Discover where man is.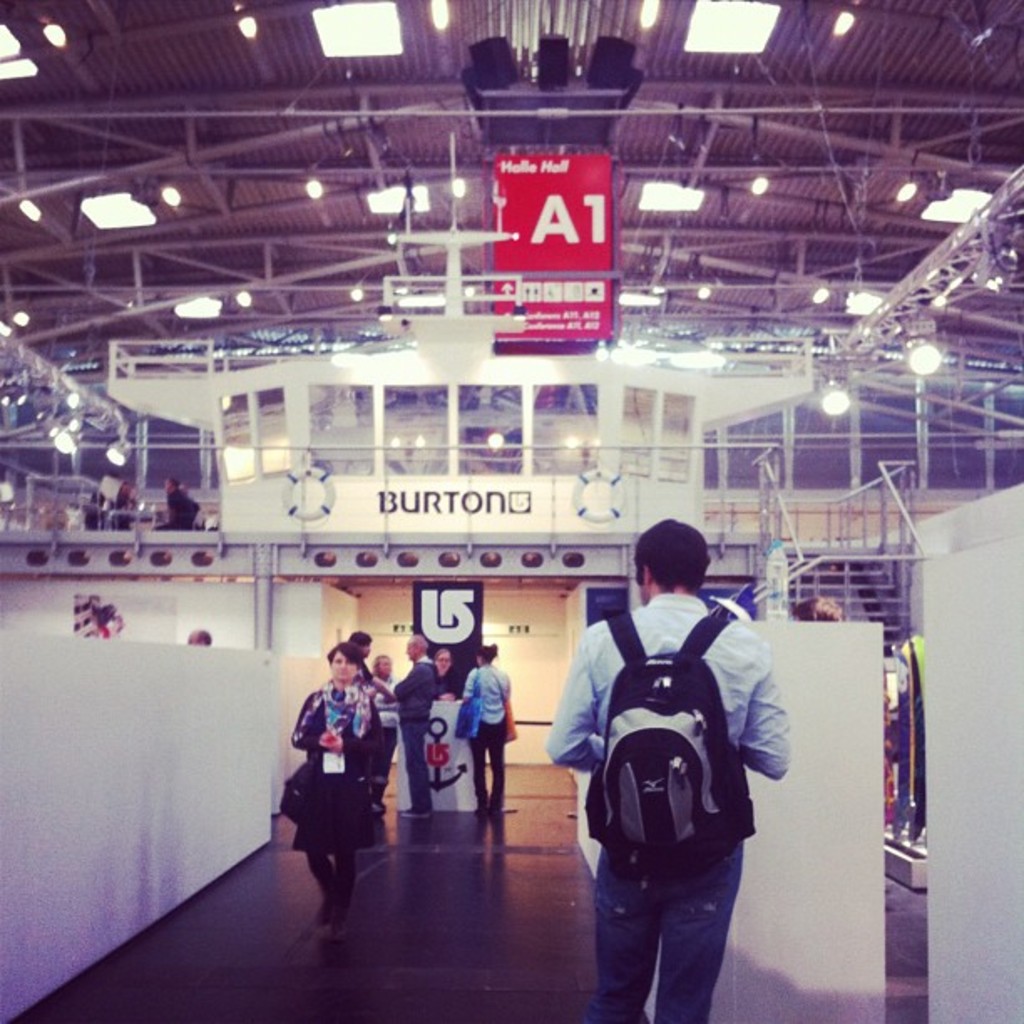
Discovered at [left=159, top=480, right=202, bottom=532].
